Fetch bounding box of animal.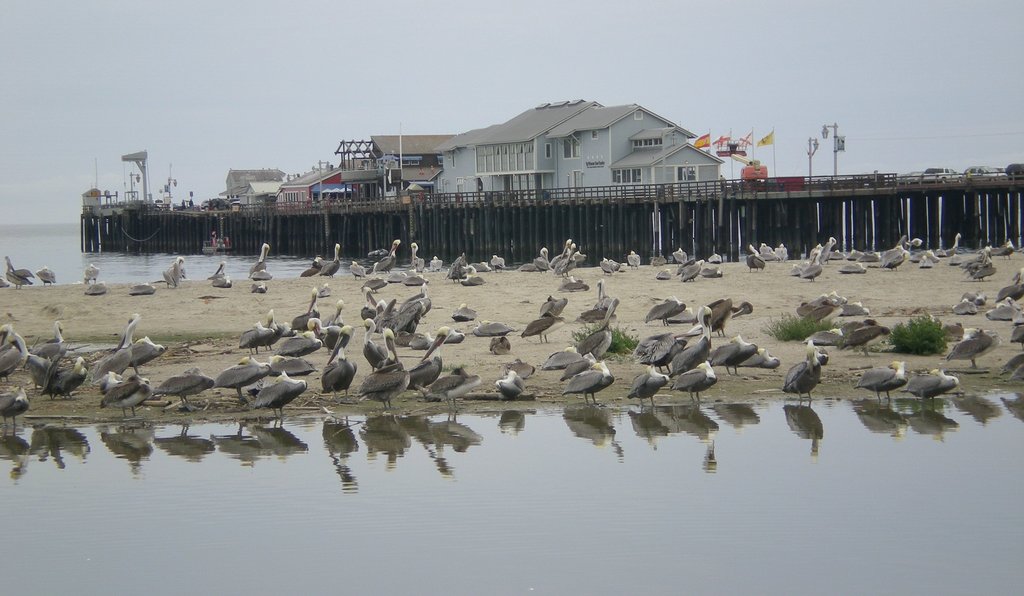
Bbox: x1=592, y1=279, x2=623, y2=313.
